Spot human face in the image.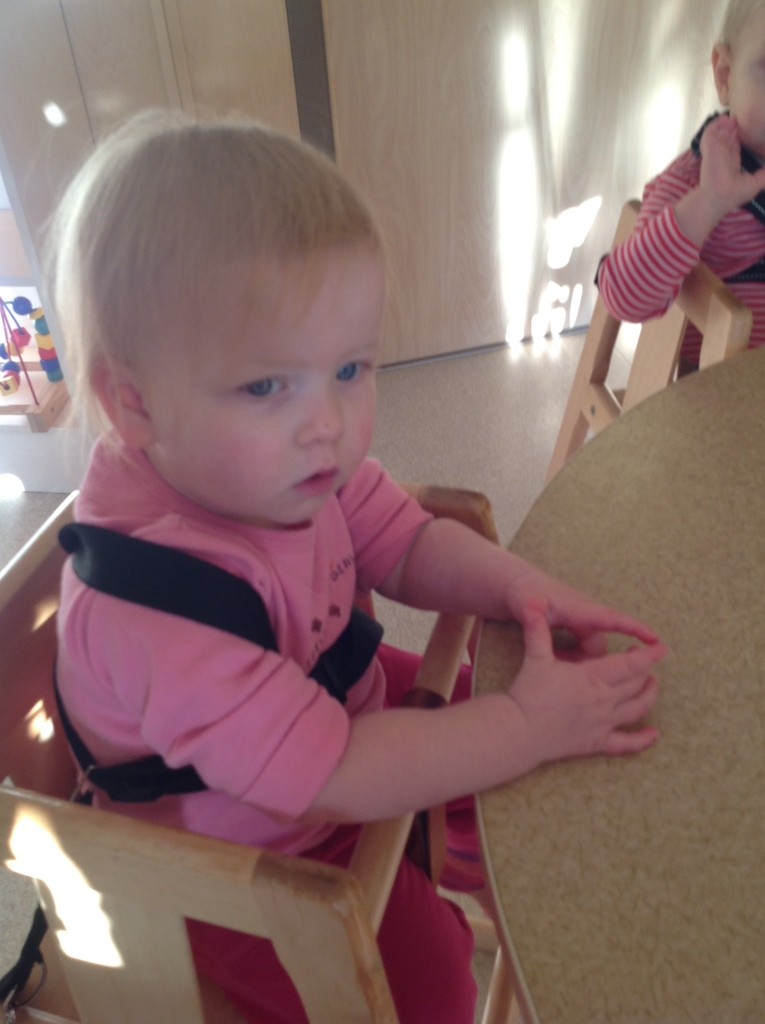
human face found at <bbox>725, 15, 764, 154</bbox>.
